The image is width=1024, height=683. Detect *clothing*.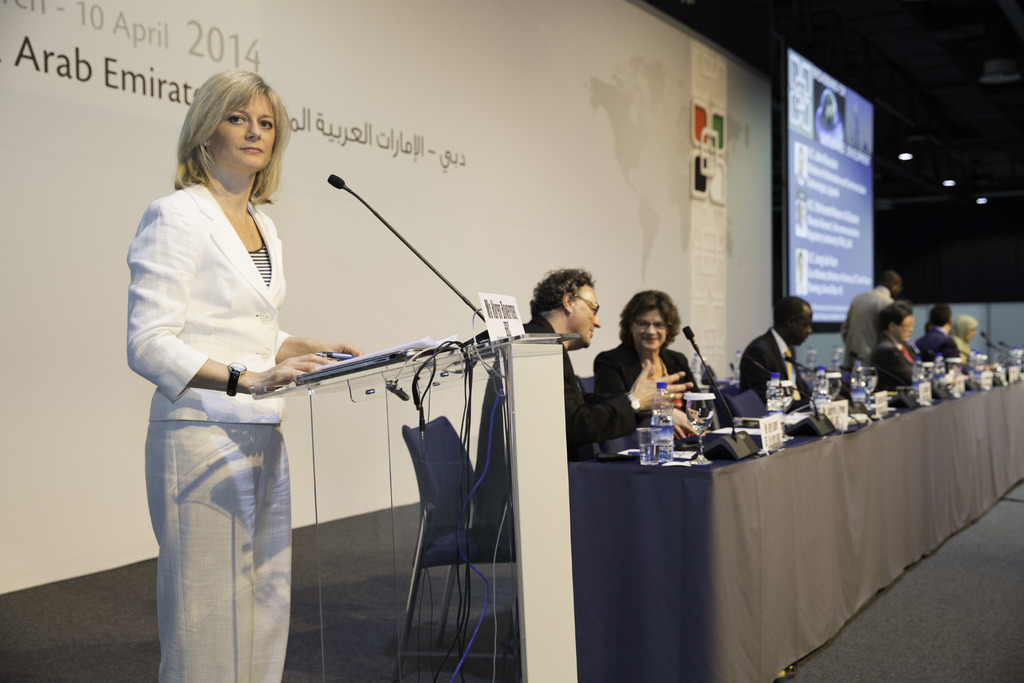
Detection: Rect(131, 127, 330, 641).
